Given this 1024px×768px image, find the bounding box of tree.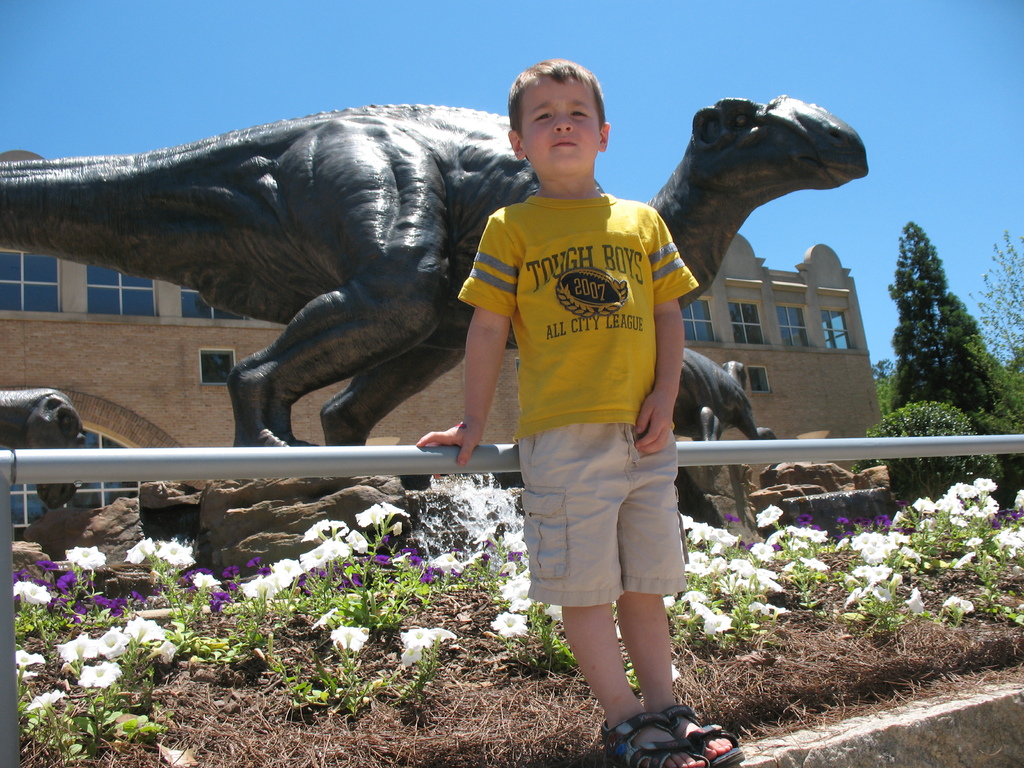
region(870, 351, 906, 379).
